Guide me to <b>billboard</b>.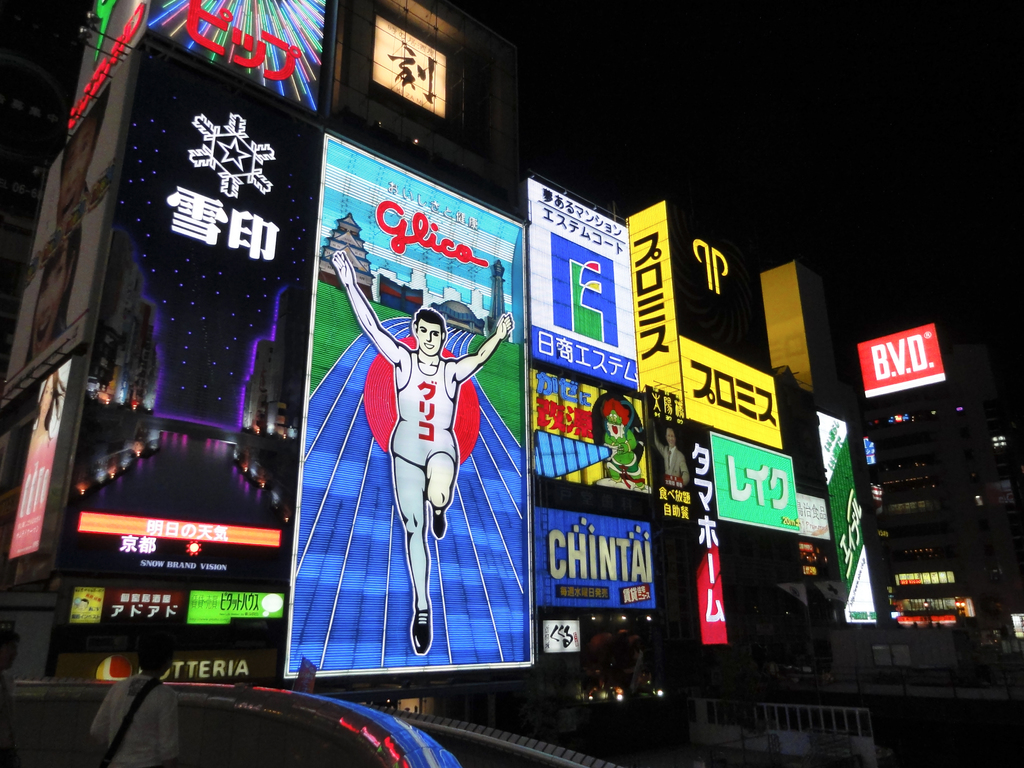
Guidance: {"x1": 622, "y1": 216, "x2": 778, "y2": 446}.
